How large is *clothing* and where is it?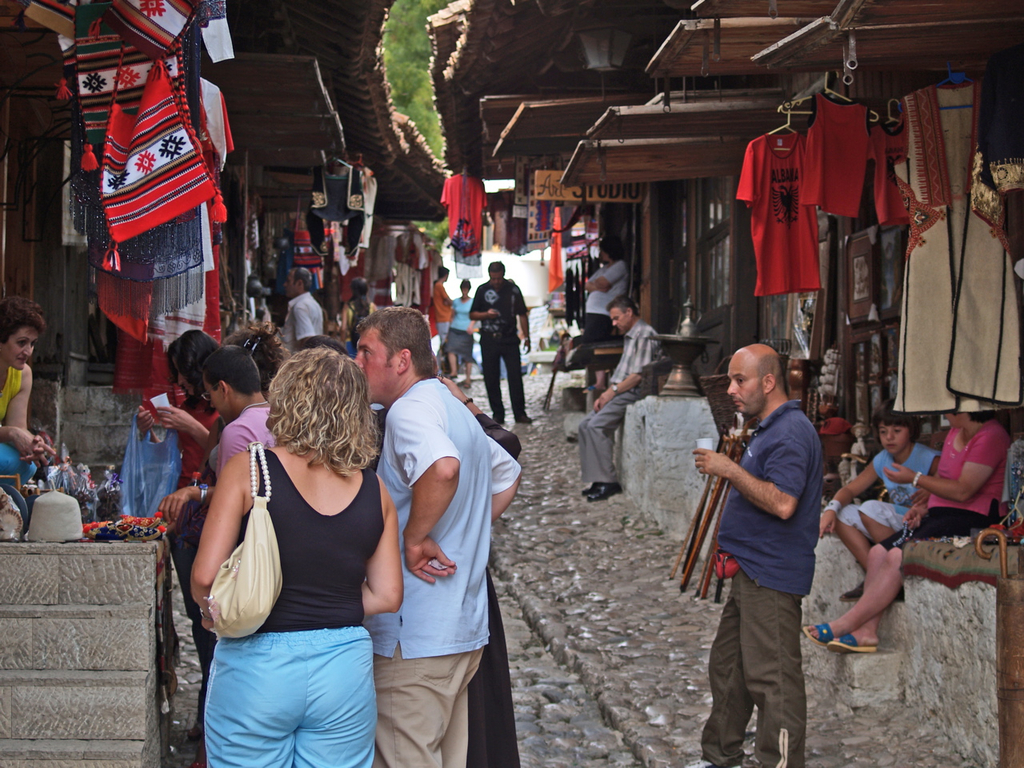
Bounding box: [x1=470, y1=278, x2=529, y2=418].
